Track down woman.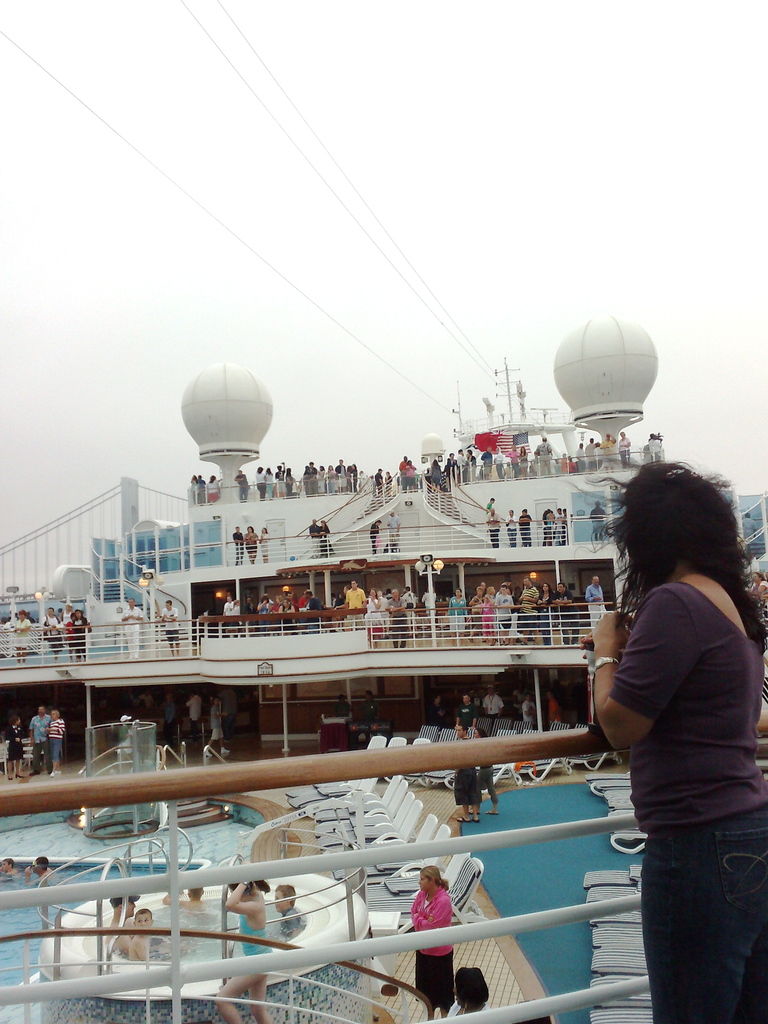
Tracked to [left=518, top=445, right=529, bottom=478].
